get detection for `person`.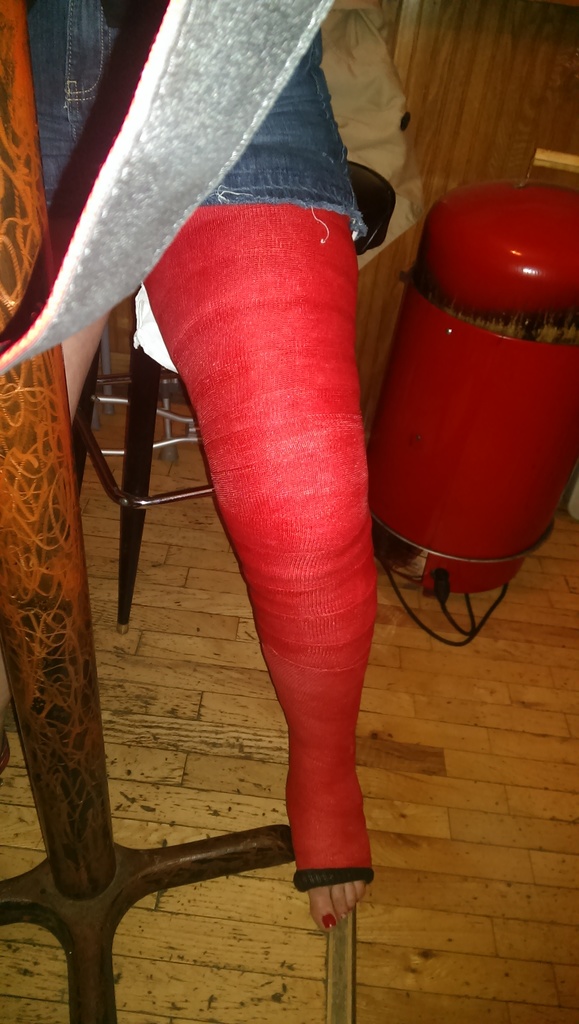
Detection: (x1=0, y1=0, x2=383, y2=929).
